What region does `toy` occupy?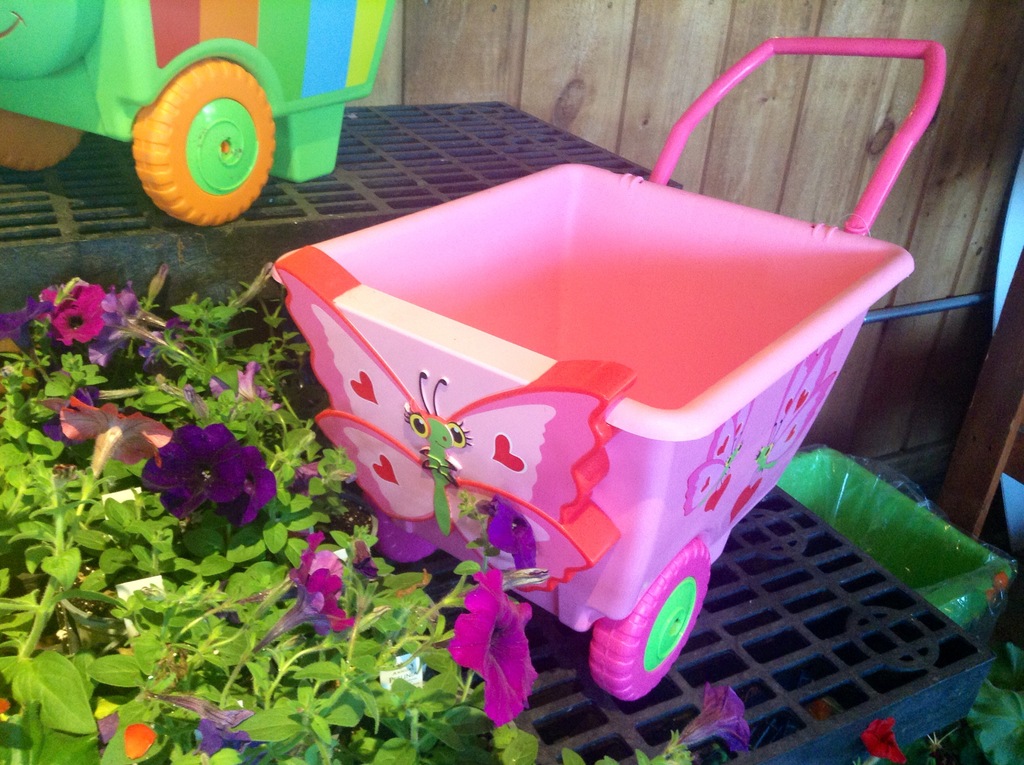
<box>0,0,395,229</box>.
